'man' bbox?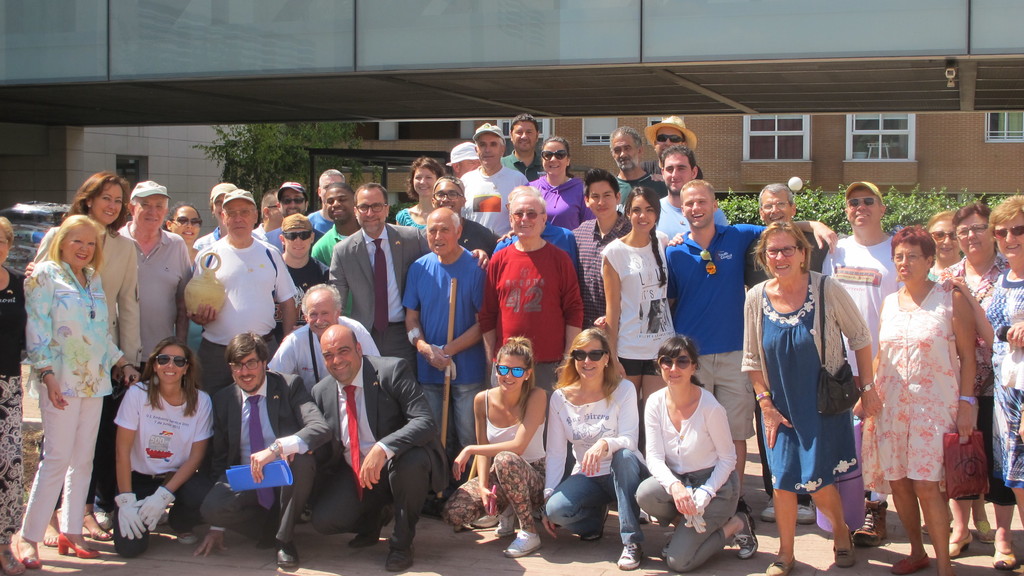
<region>285, 326, 449, 573</region>
